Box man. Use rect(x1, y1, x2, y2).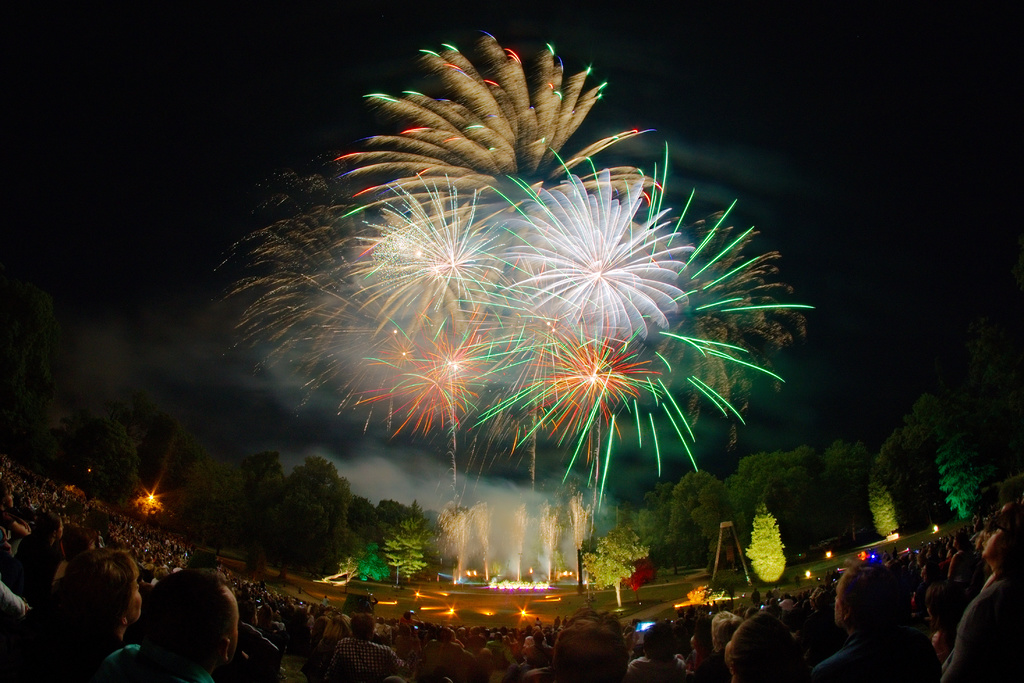
rect(329, 616, 409, 682).
